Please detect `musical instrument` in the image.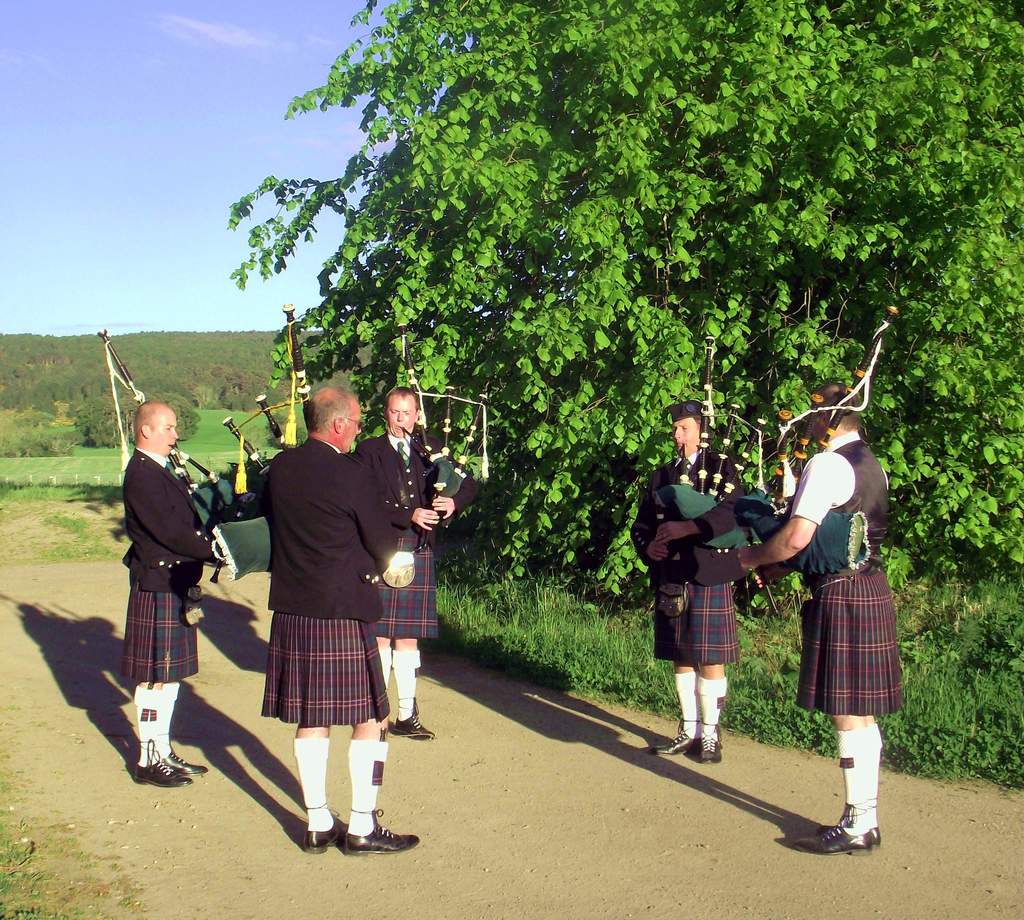
detection(652, 331, 769, 584).
